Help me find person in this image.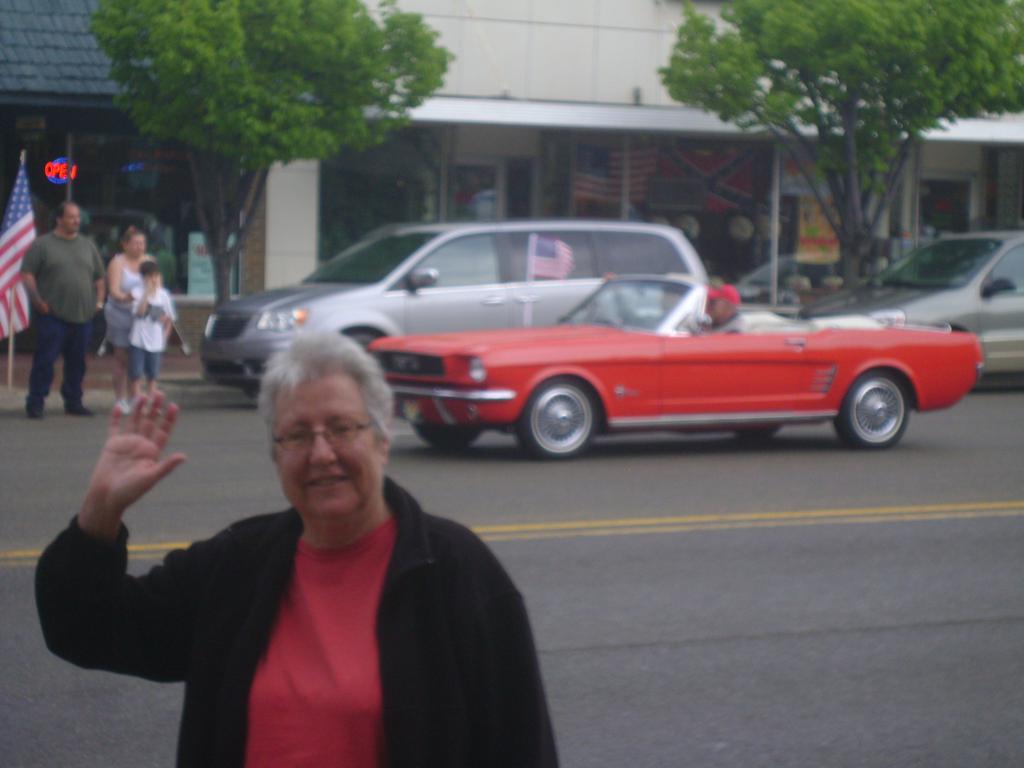
Found it: rect(126, 263, 176, 415).
